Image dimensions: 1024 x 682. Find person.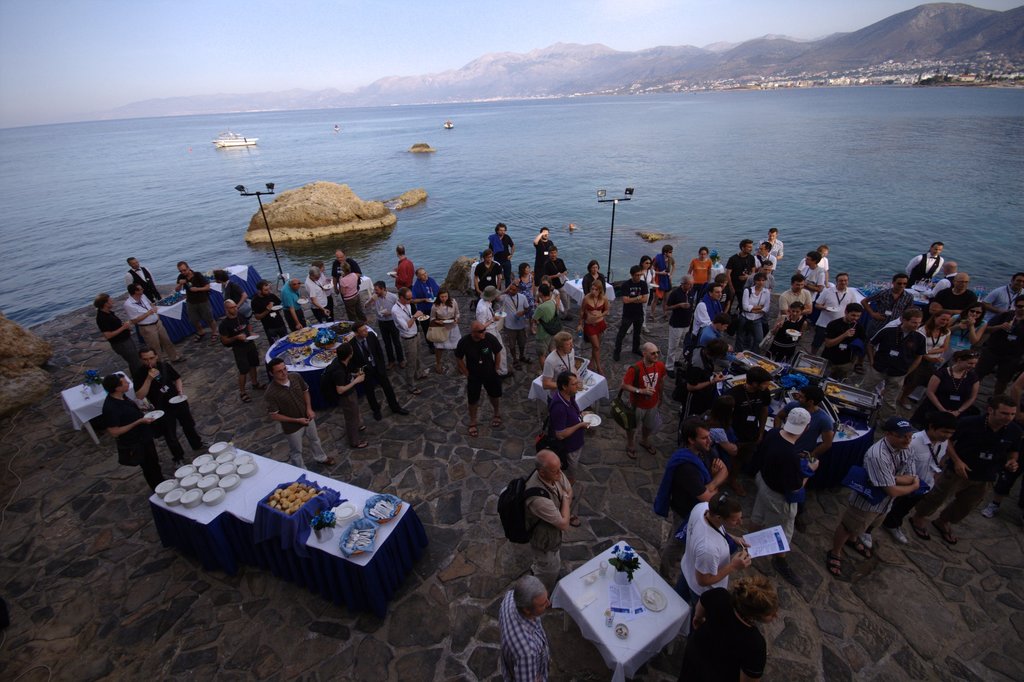
<box>854,312,927,400</box>.
